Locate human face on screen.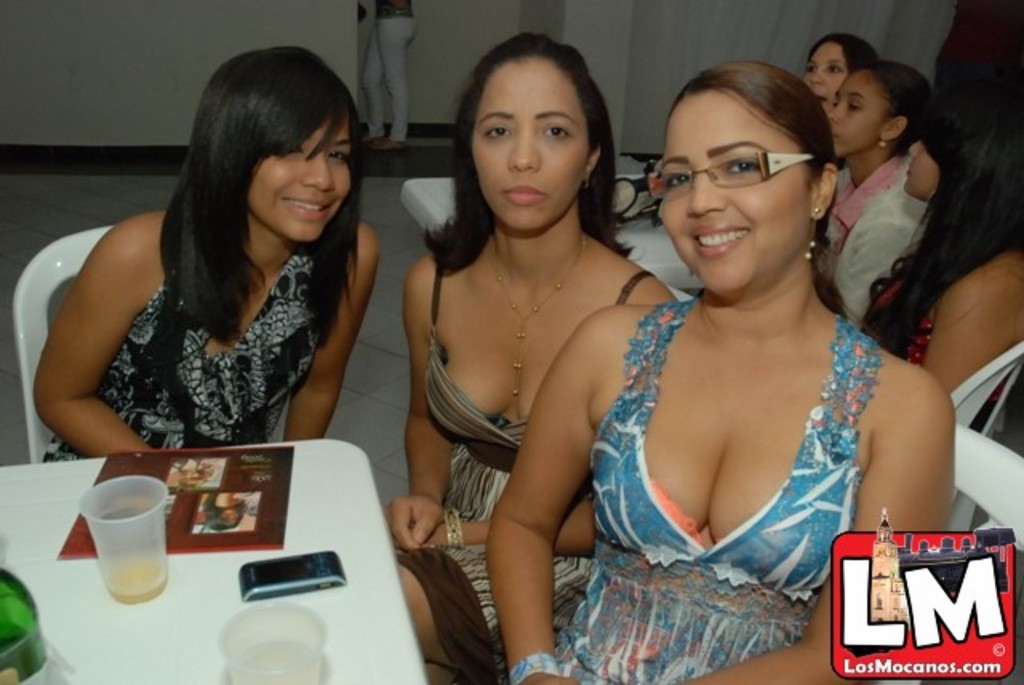
On screen at [x1=246, y1=114, x2=354, y2=235].
